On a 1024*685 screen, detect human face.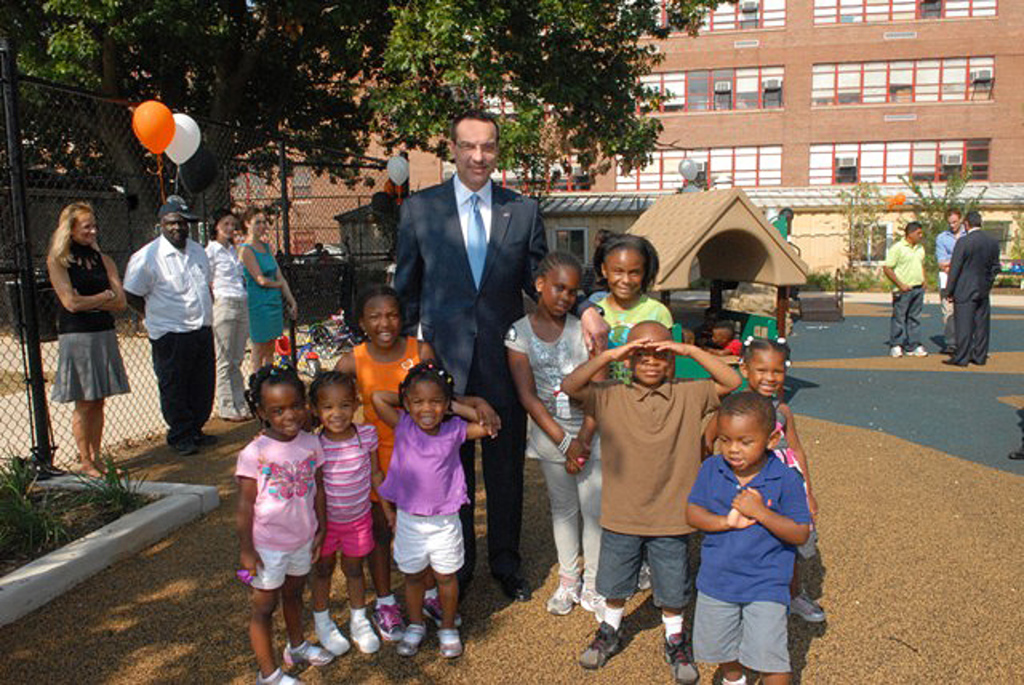
[408, 379, 448, 434].
